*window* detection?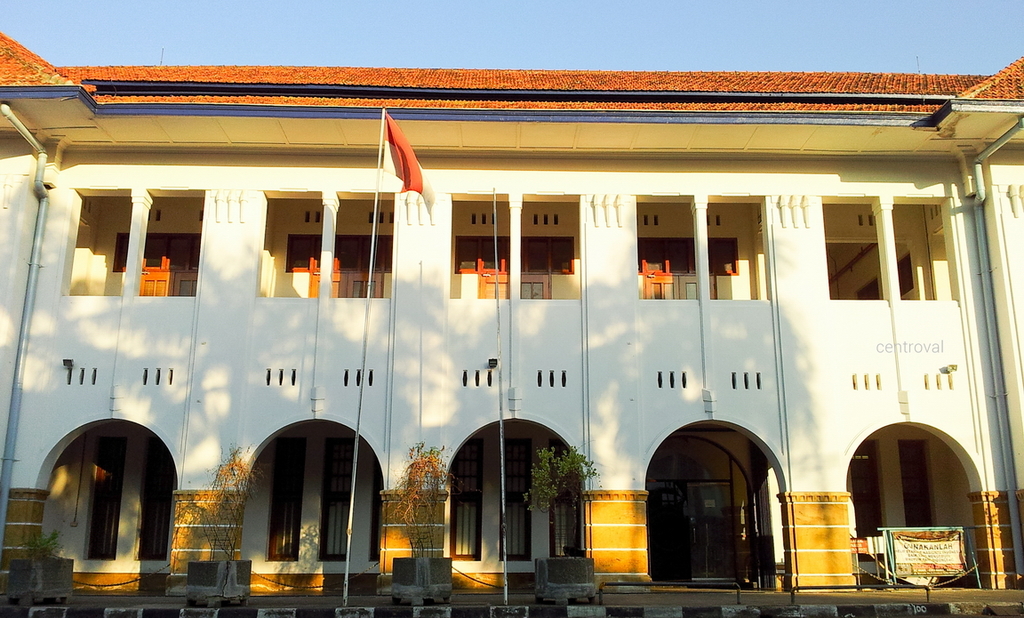
x1=500 y1=439 x2=534 y2=561
